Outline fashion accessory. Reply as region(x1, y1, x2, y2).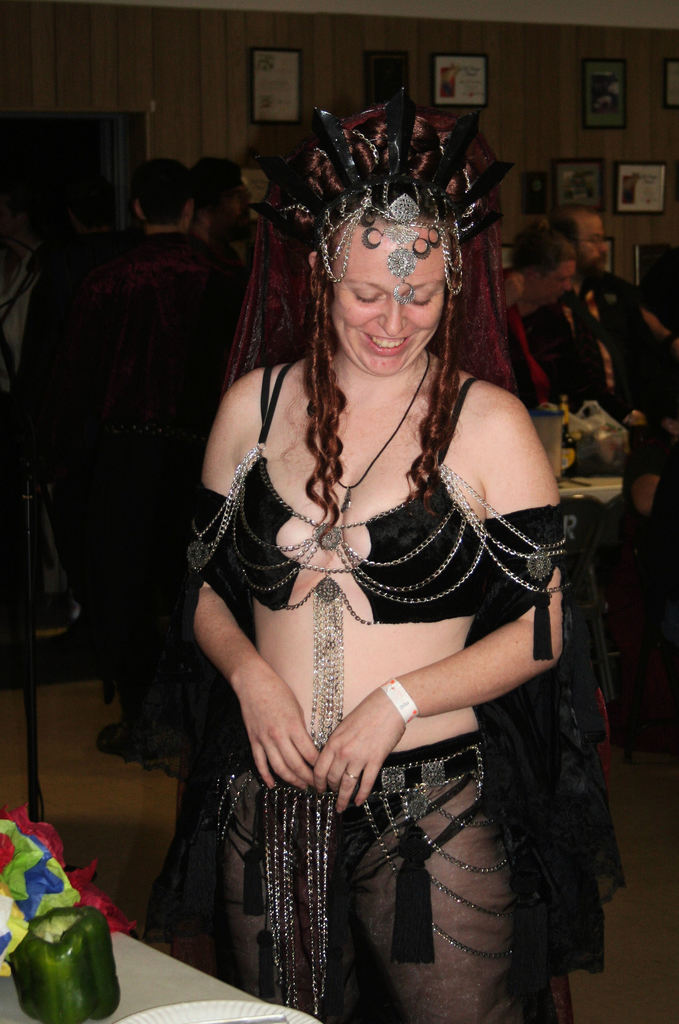
region(277, 82, 511, 309).
